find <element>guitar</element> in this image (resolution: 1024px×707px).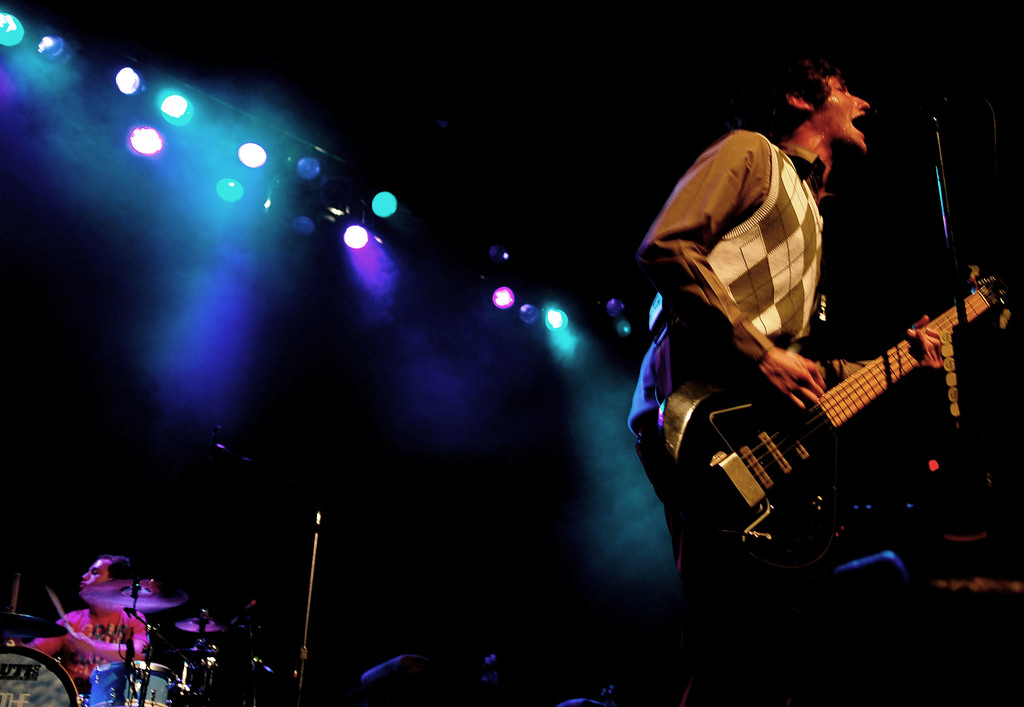
{"left": 643, "top": 262, "right": 1020, "bottom": 566}.
